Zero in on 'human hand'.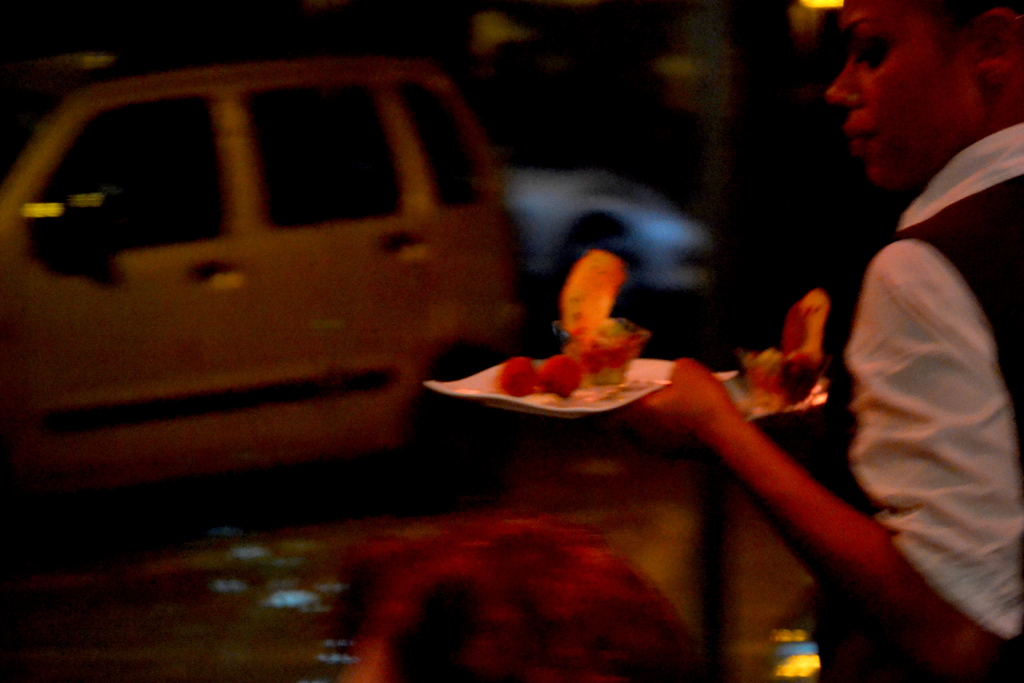
Zeroed in: (left=615, top=359, right=733, bottom=438).
